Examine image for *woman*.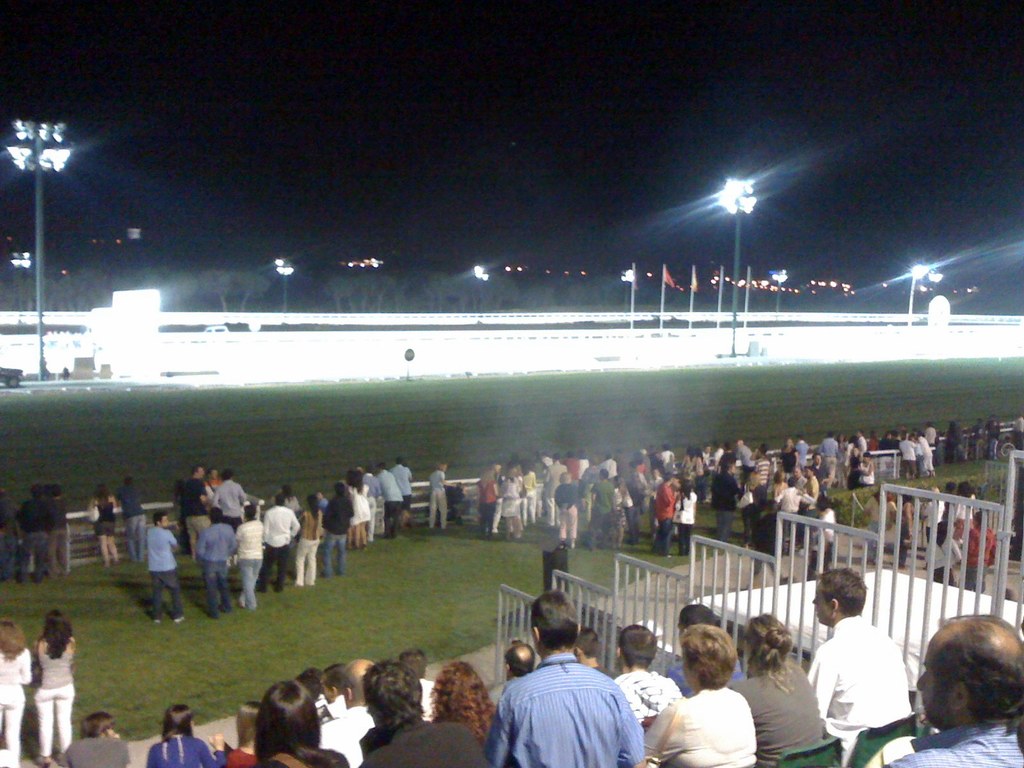
Examination result: detection(225, 700, 260, 767).
